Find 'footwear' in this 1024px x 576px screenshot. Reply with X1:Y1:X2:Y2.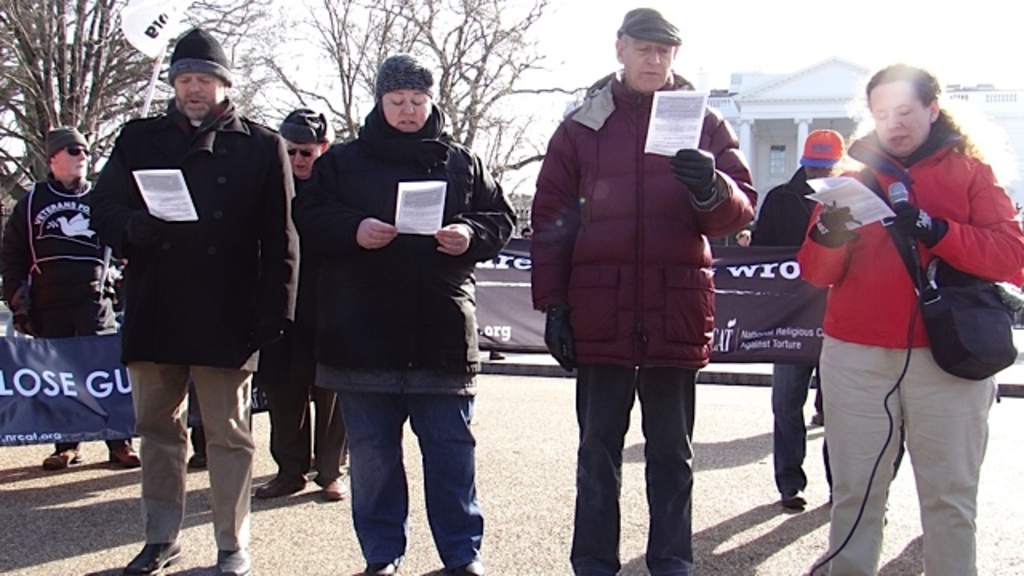
264:478:309:496.
